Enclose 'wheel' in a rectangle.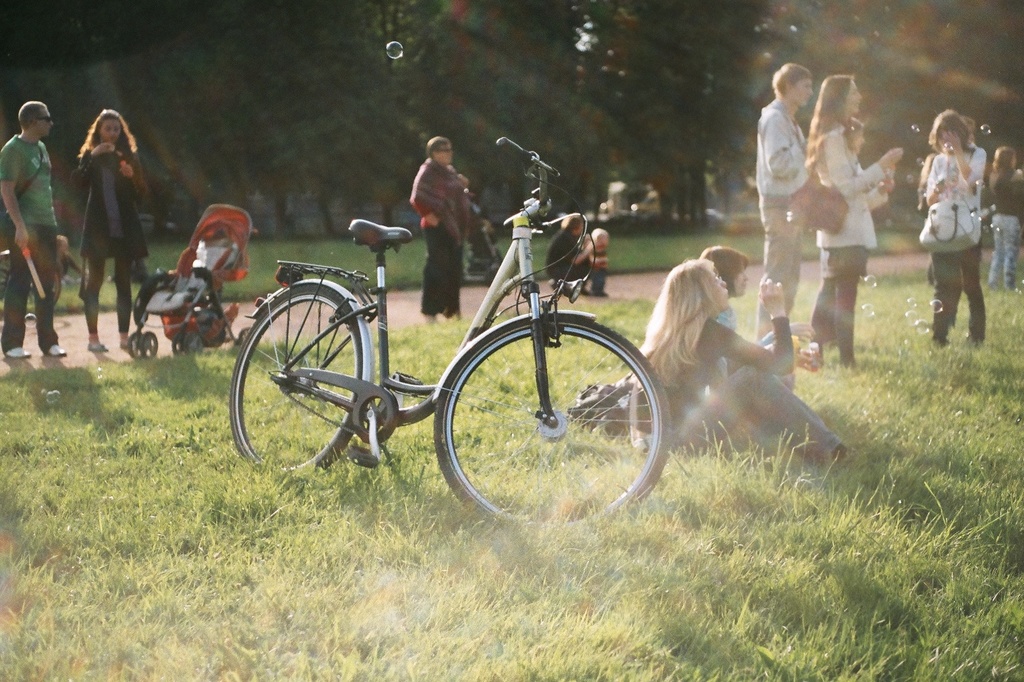
detection(126, 335, 142, 361).
